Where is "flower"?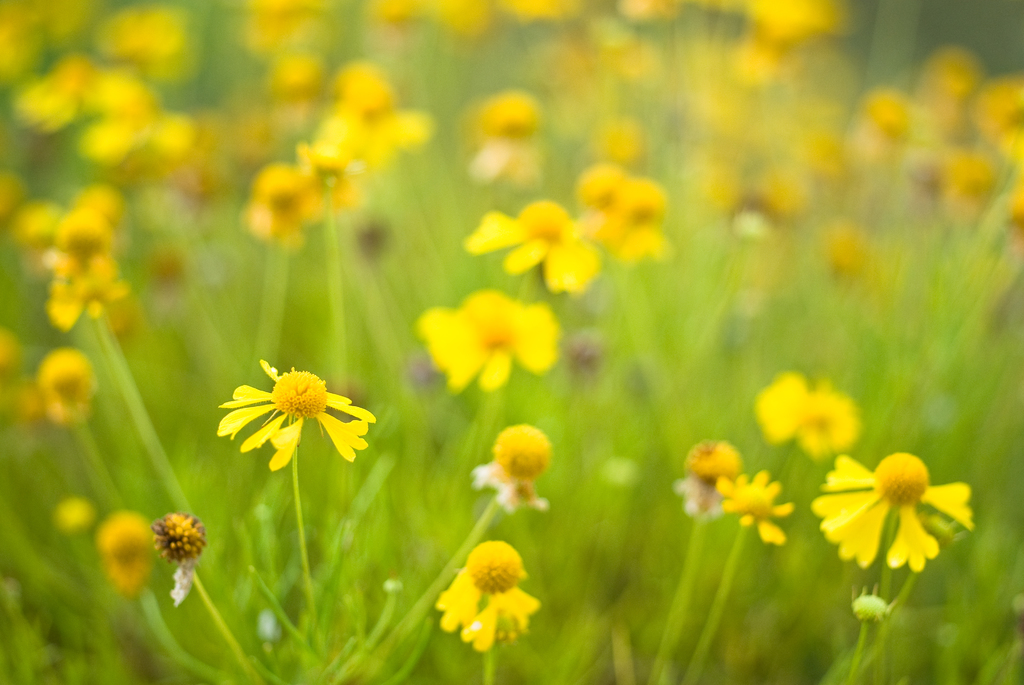
<box>94,508,159,597</box>.
